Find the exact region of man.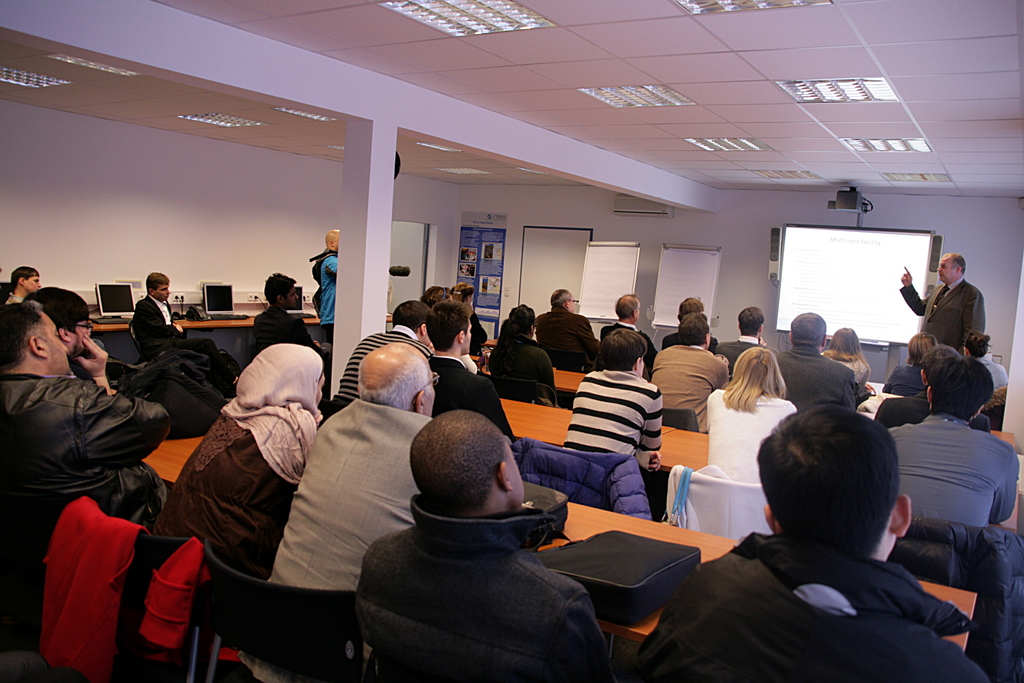
Exact region: 22 288 227 448.
